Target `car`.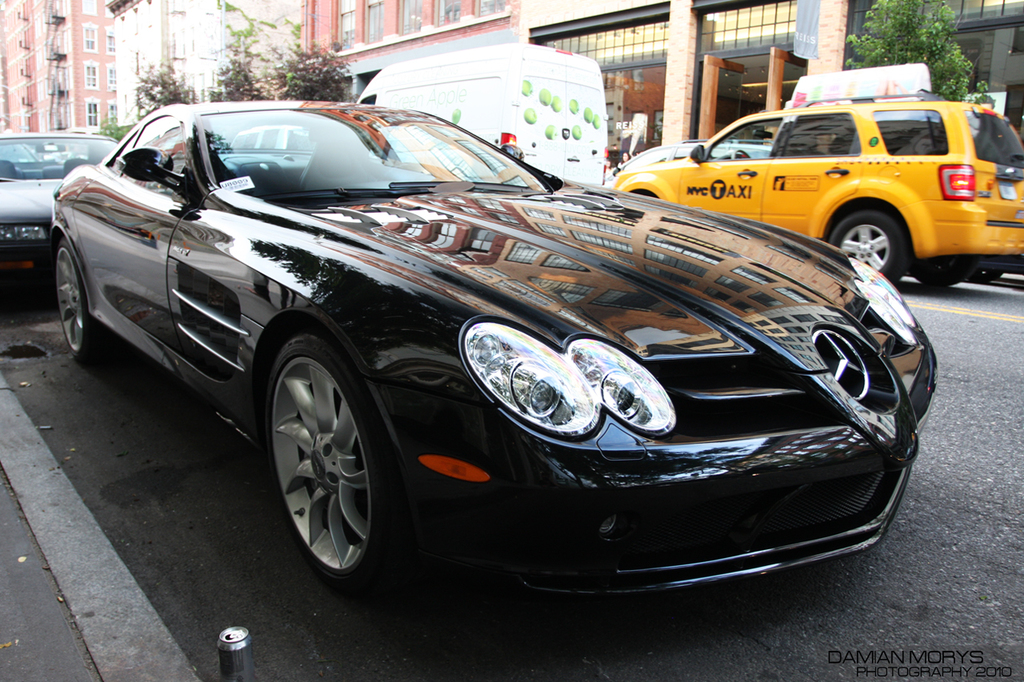
Target region: <region>230, 124, 317, 150</region>.
